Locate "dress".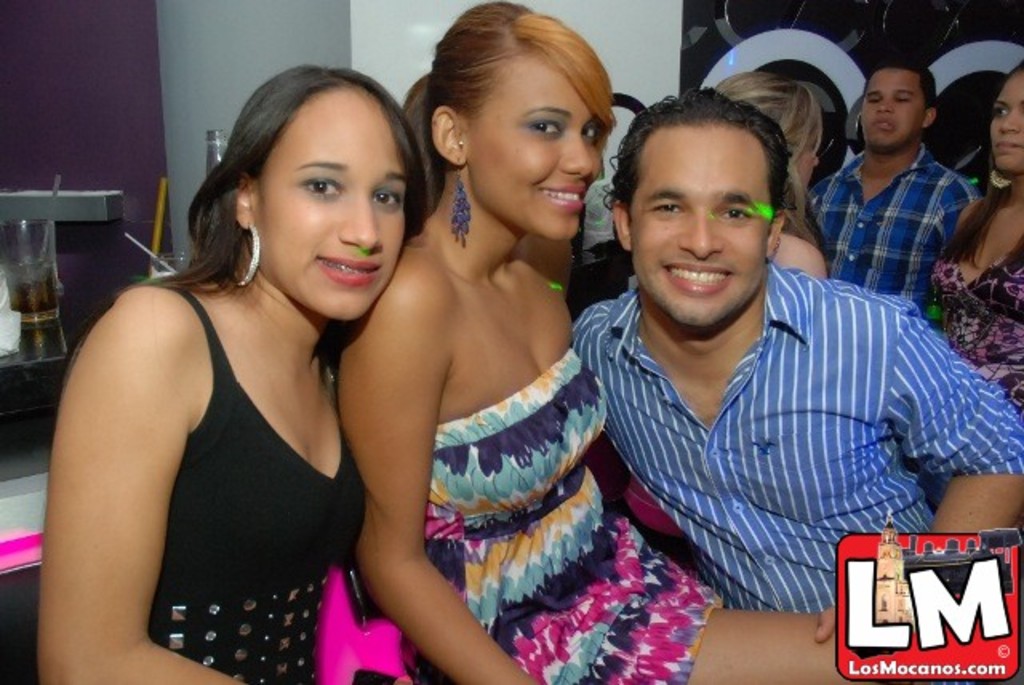
Bounding box: locate(930, 237, 1022, 419).
